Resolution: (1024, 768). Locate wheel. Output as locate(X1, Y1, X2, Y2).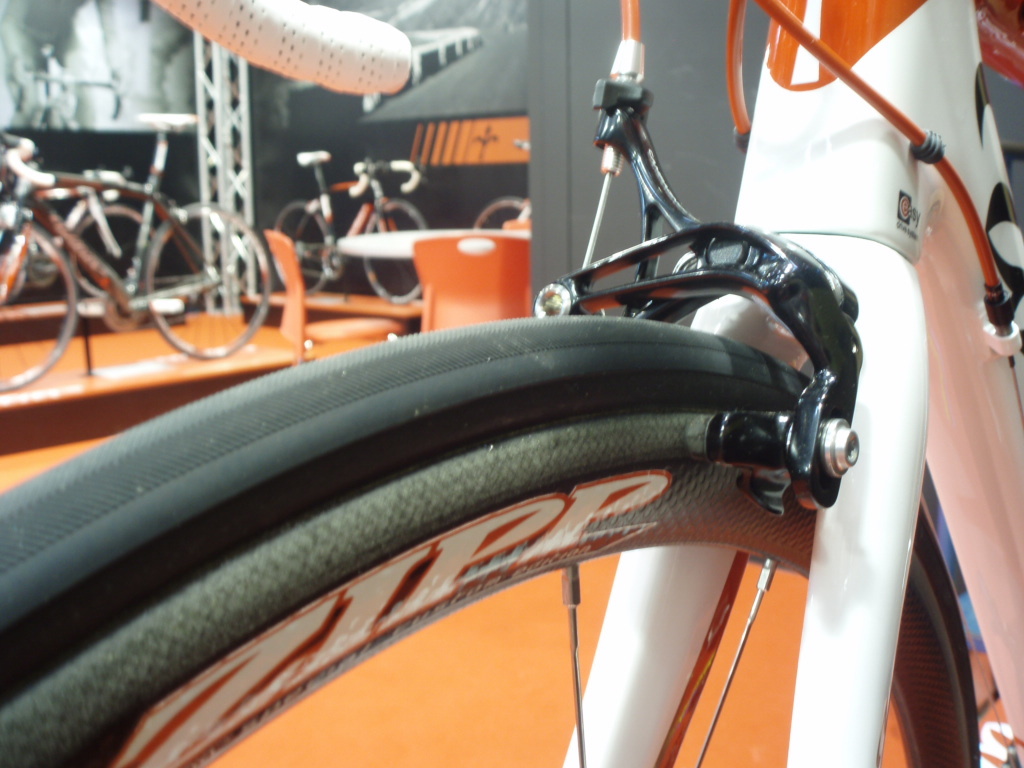
locate(471, 199, 526, 229).
